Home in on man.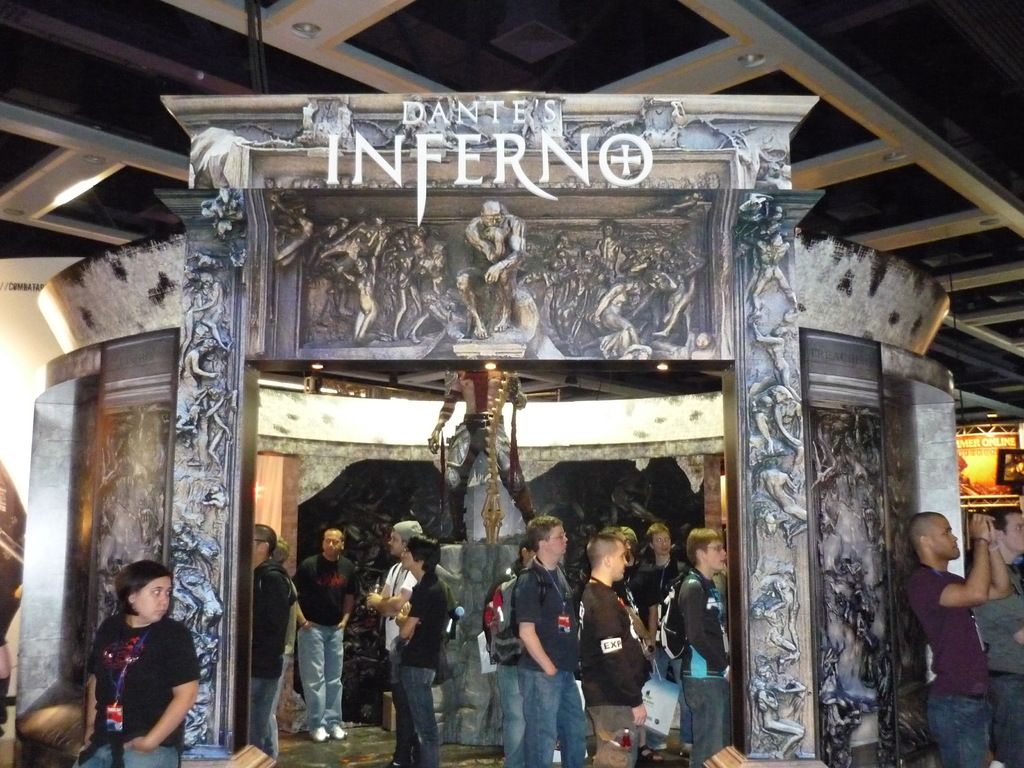
Homed in at region(367, 515, 453, 763).
